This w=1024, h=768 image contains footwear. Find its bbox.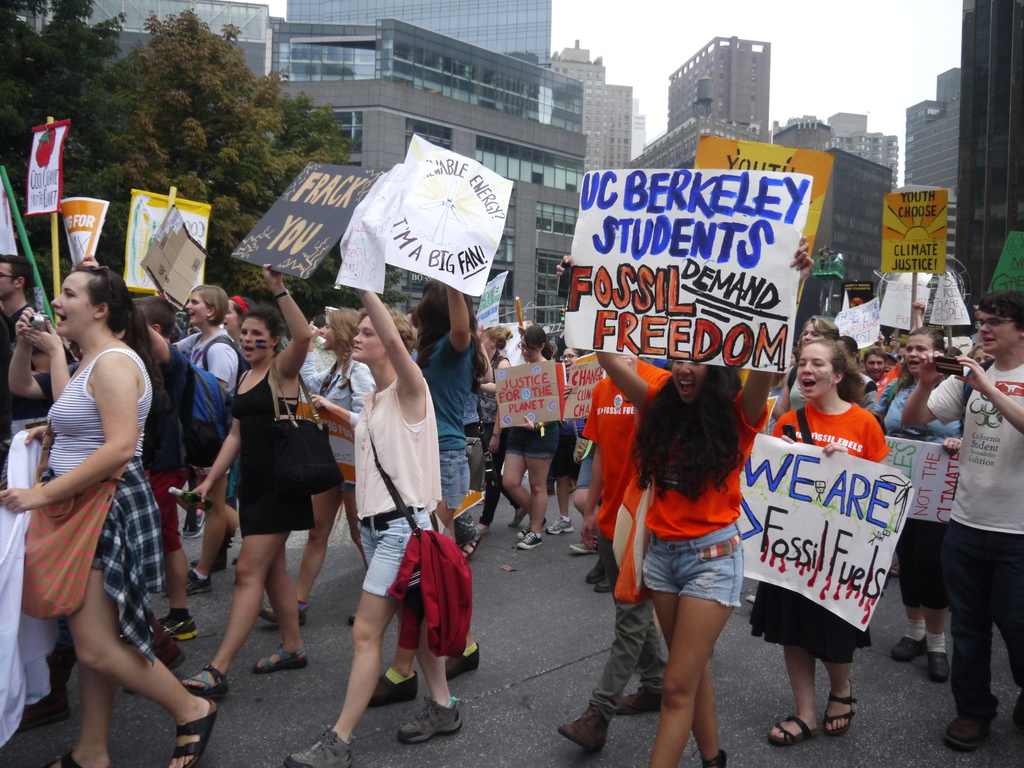
crop(172, 688, 216, 767).
